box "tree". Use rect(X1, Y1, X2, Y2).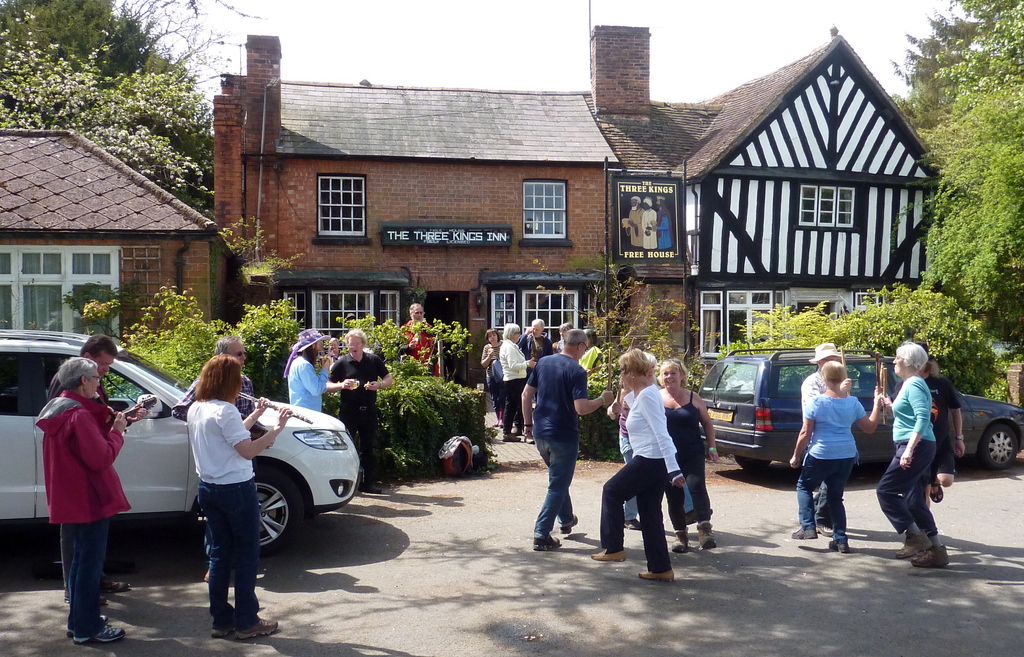
rect(834, 283, 1003, 402).
